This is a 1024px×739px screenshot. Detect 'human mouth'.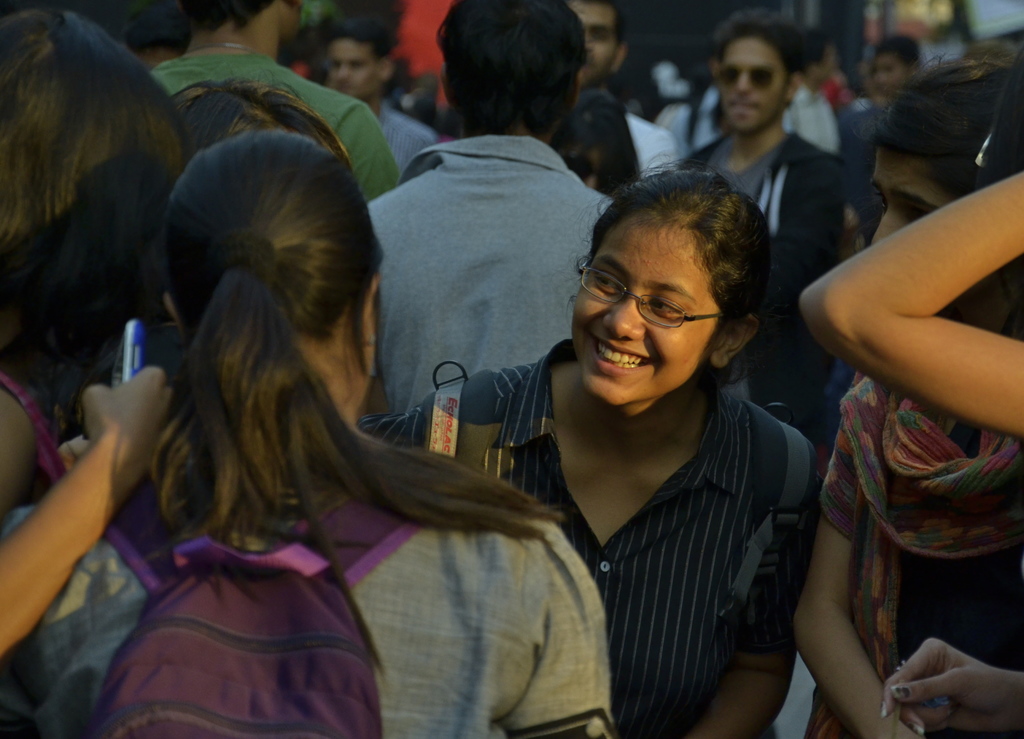
724 95 767 120.
